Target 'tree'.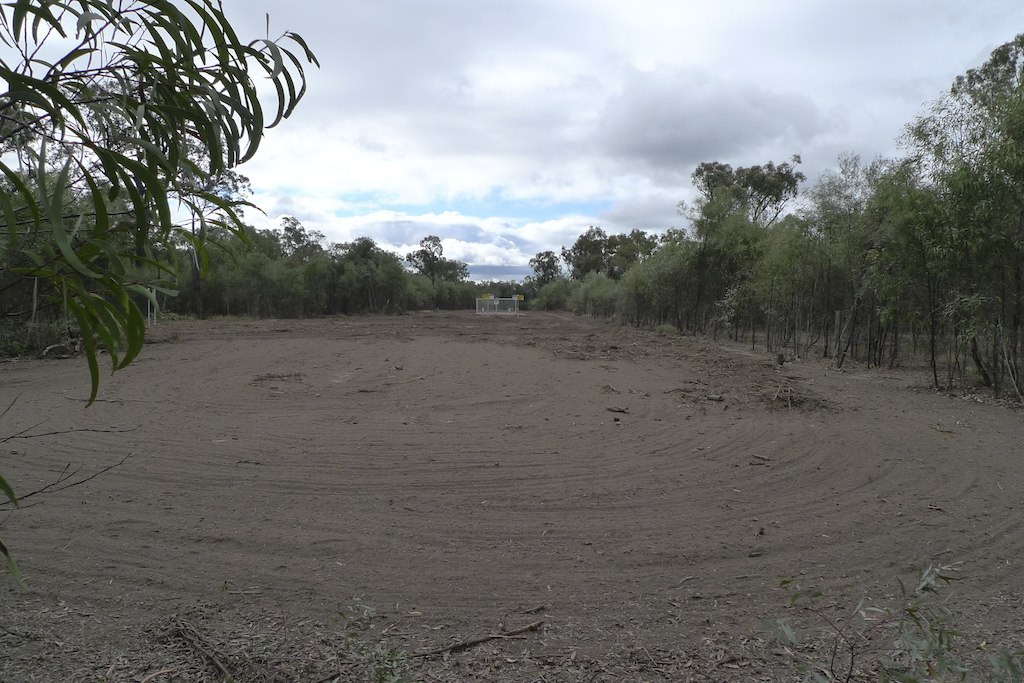
Target region: (673,134,814,336).
